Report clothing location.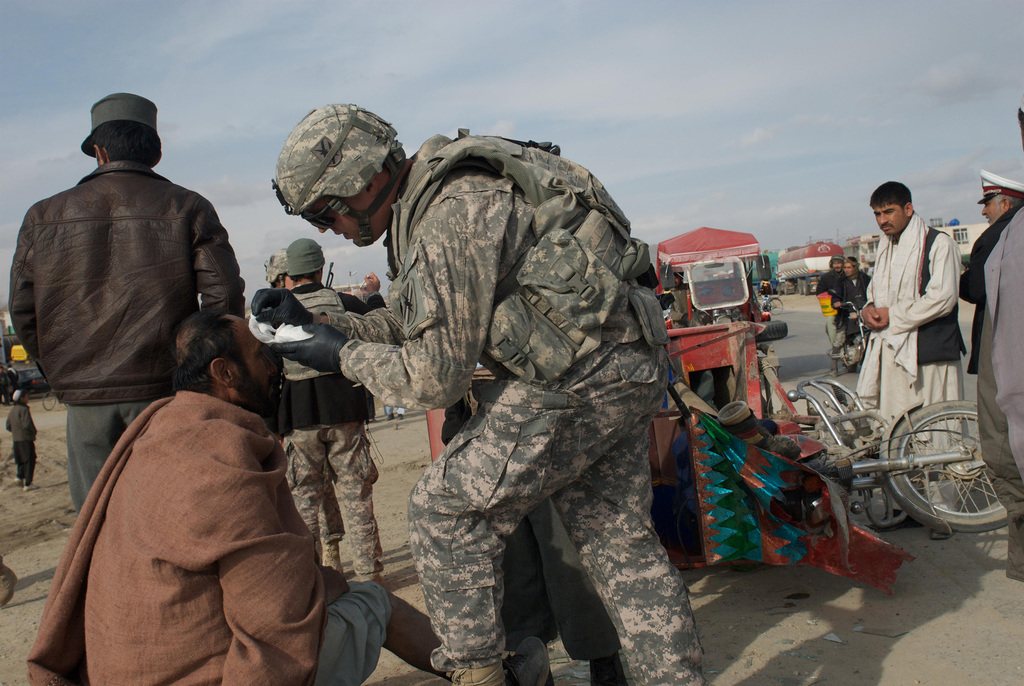
Report: l=818, t=263, r=869, b=340.
